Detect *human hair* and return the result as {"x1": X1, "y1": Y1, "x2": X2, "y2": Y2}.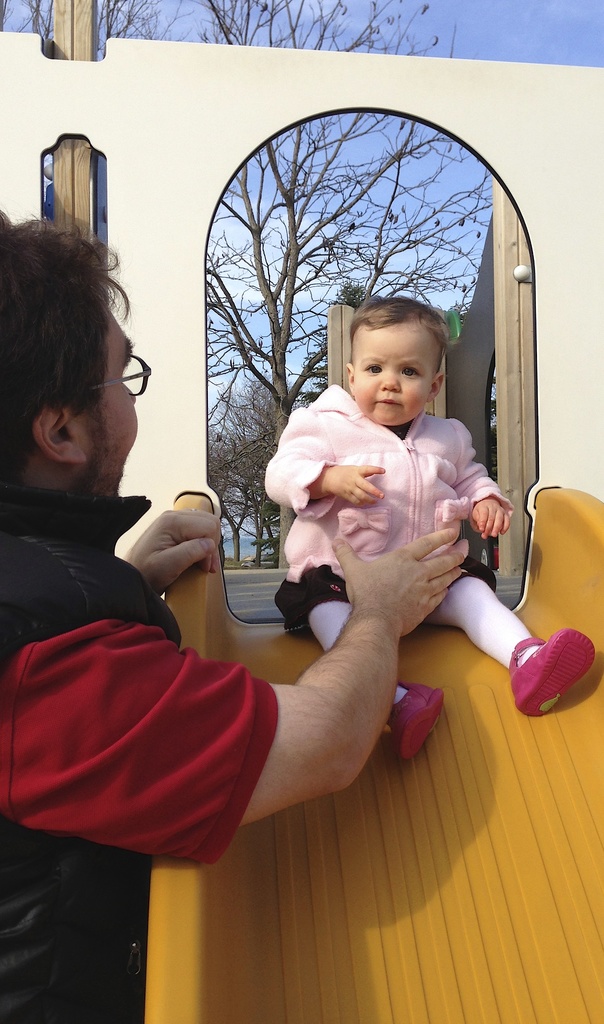
{"x1": 0, "y1": 209, "x2": 131, "y2": 484}.
